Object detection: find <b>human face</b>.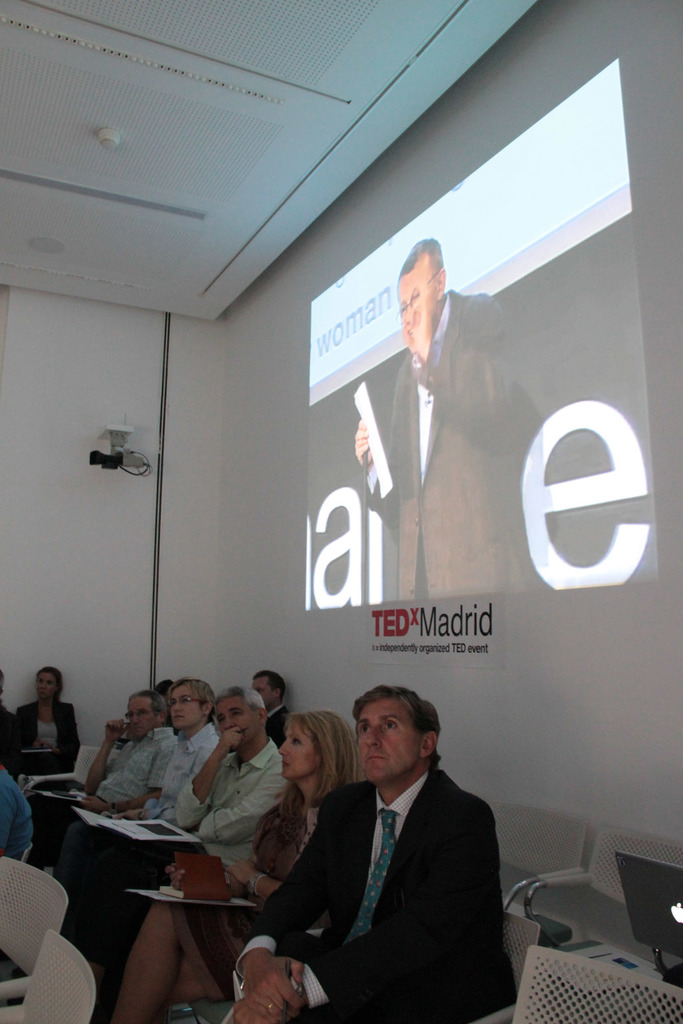
BBox(356, 696, 414, 785).
